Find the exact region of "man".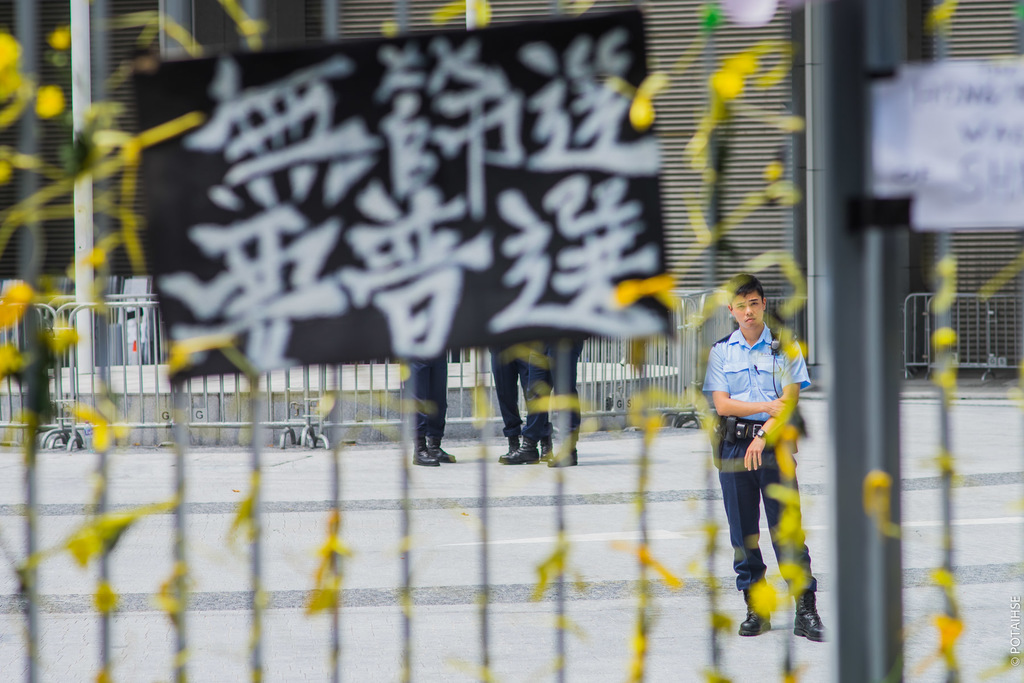
Exact region: detection(488, 344, 557, 463).
